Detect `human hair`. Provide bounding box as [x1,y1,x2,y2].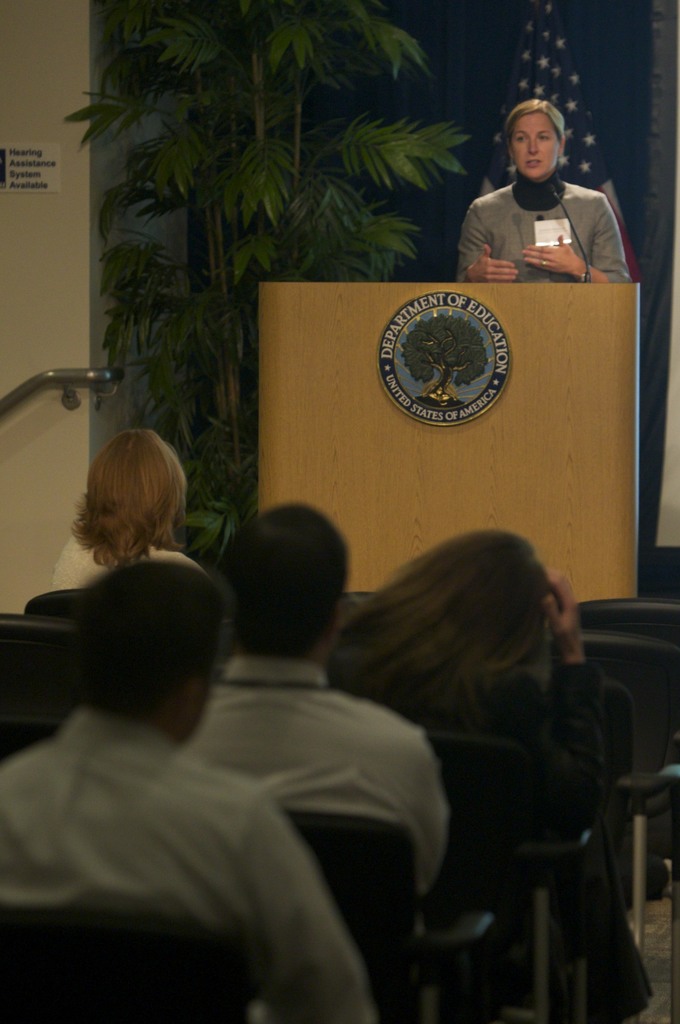
[217,500,347,660].
